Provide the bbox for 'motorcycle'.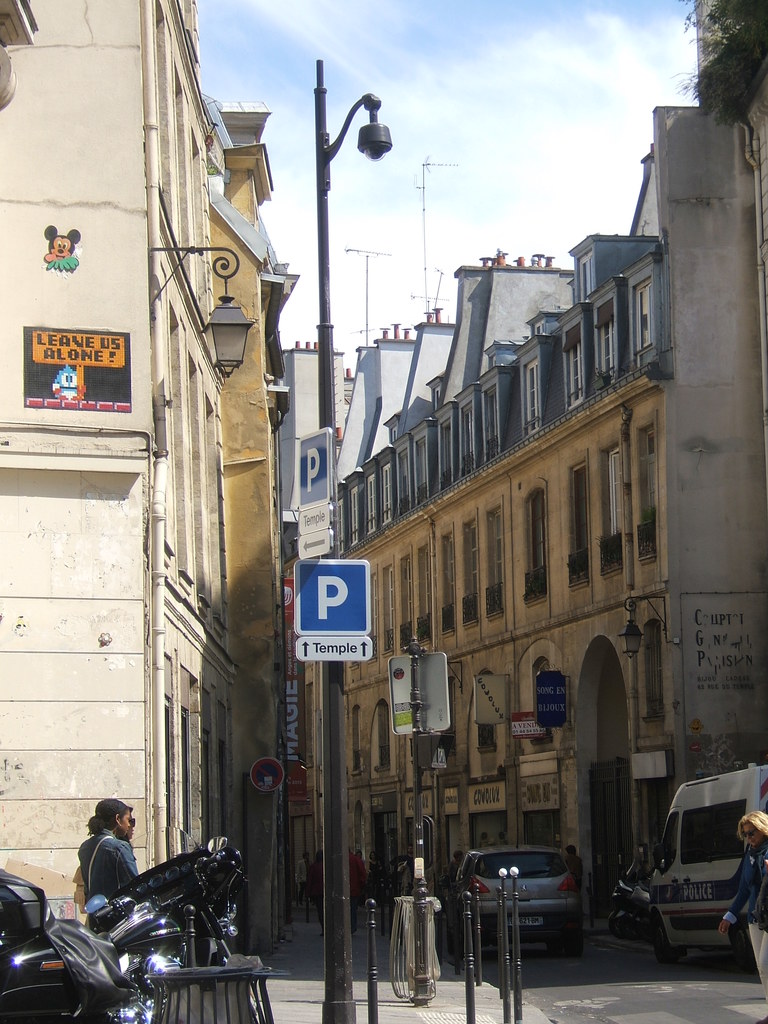
detection(0, 826, 248, 1018).
